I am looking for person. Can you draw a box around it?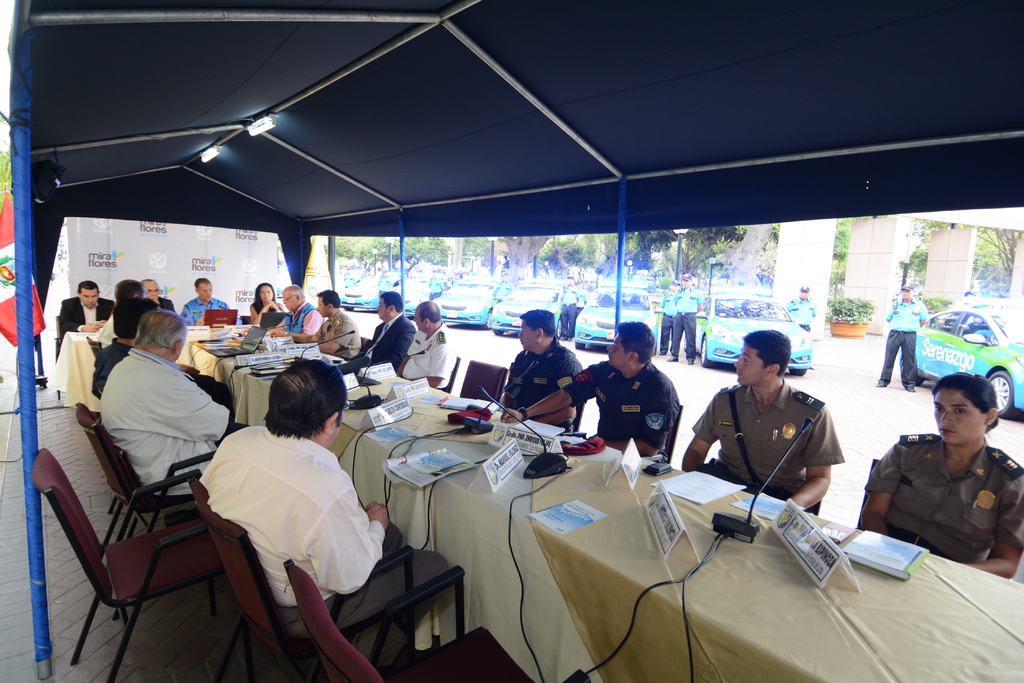
Sure, the bounding box is <box>856,372,1021,583</box>.
